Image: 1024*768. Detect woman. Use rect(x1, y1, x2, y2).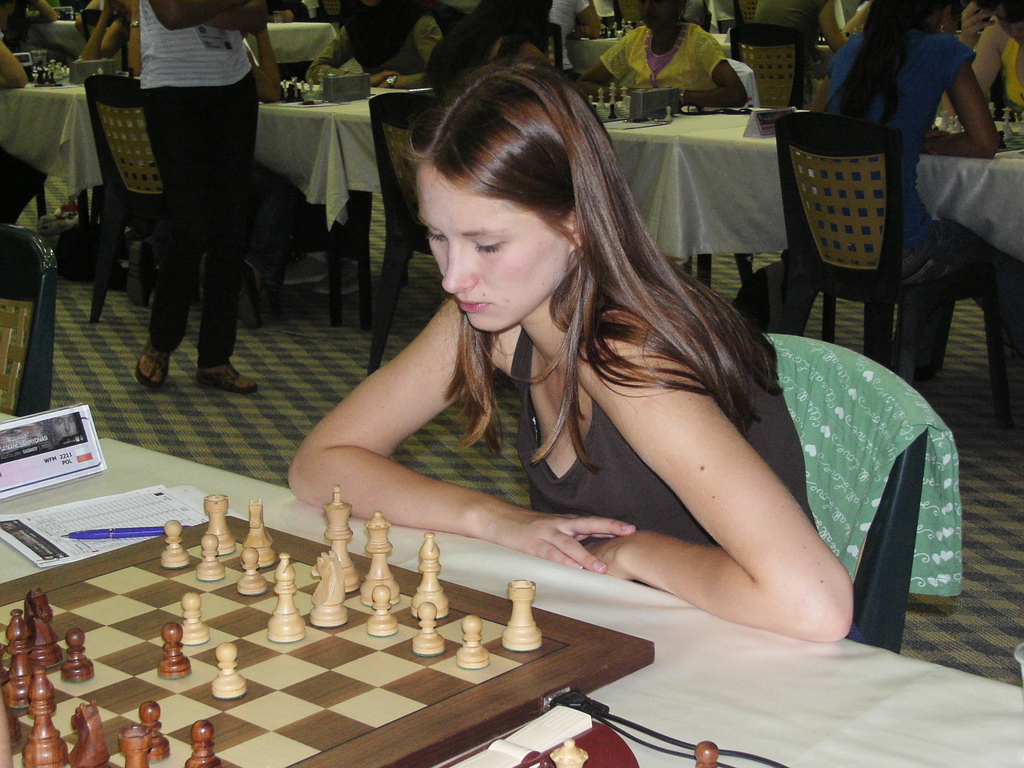
rect(132, 0, 262, 396).
